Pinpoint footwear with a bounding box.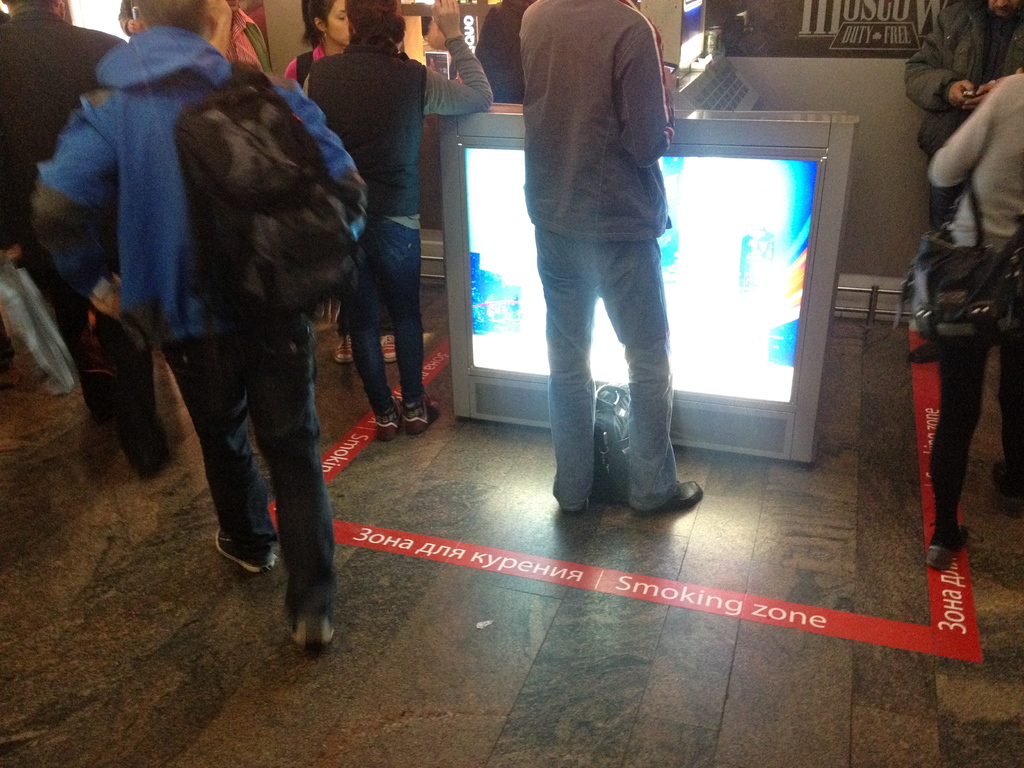
pyautogui.locateOnScreen(214, 525, 263, 574).
